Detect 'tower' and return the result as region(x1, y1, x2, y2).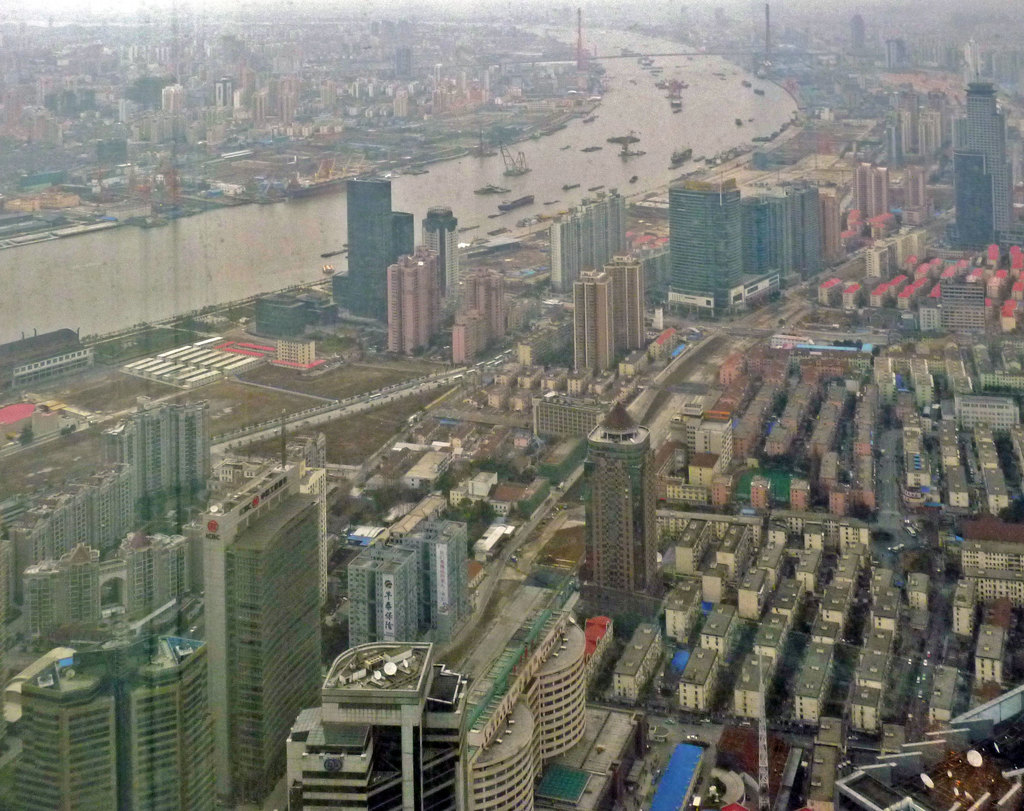
region(588, 399, 669, 610).
